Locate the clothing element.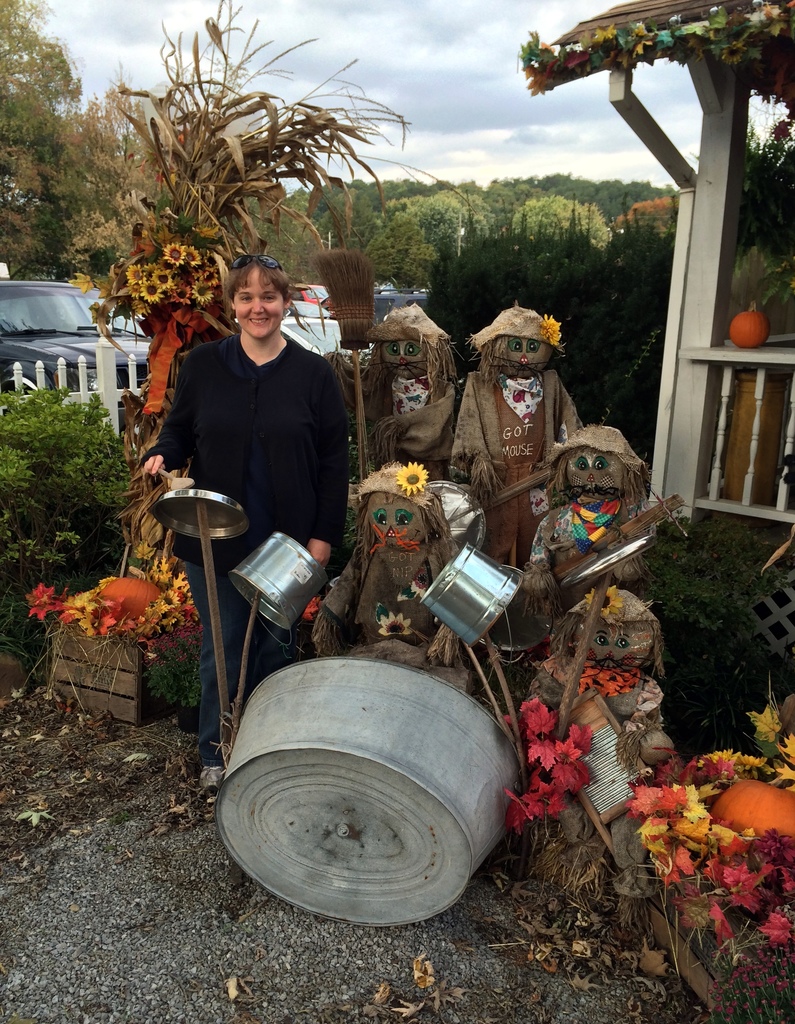
Element bbox: (478, 381, 555, 554).
